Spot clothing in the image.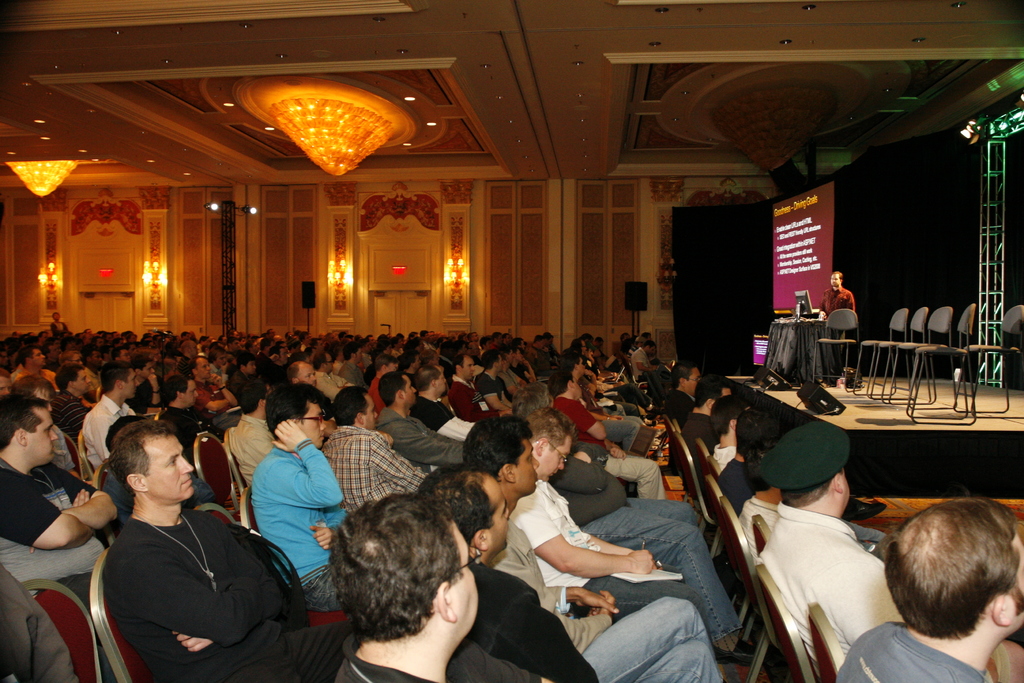
clothing found at 681 406 723 462.
